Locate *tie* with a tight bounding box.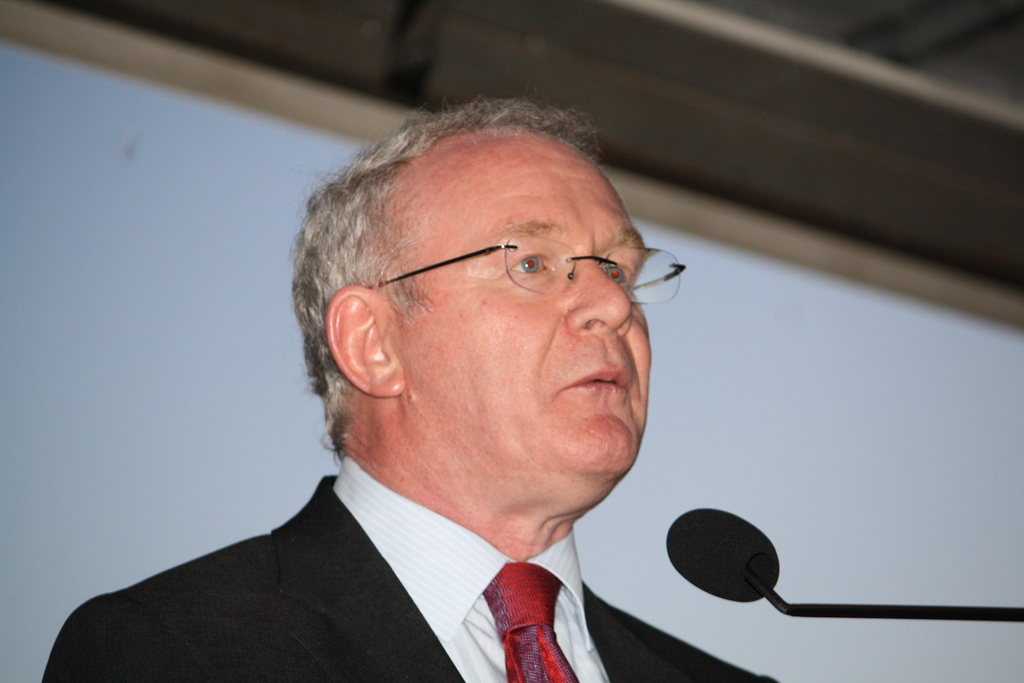
left=479, top=559, right=581, bottom=682.
